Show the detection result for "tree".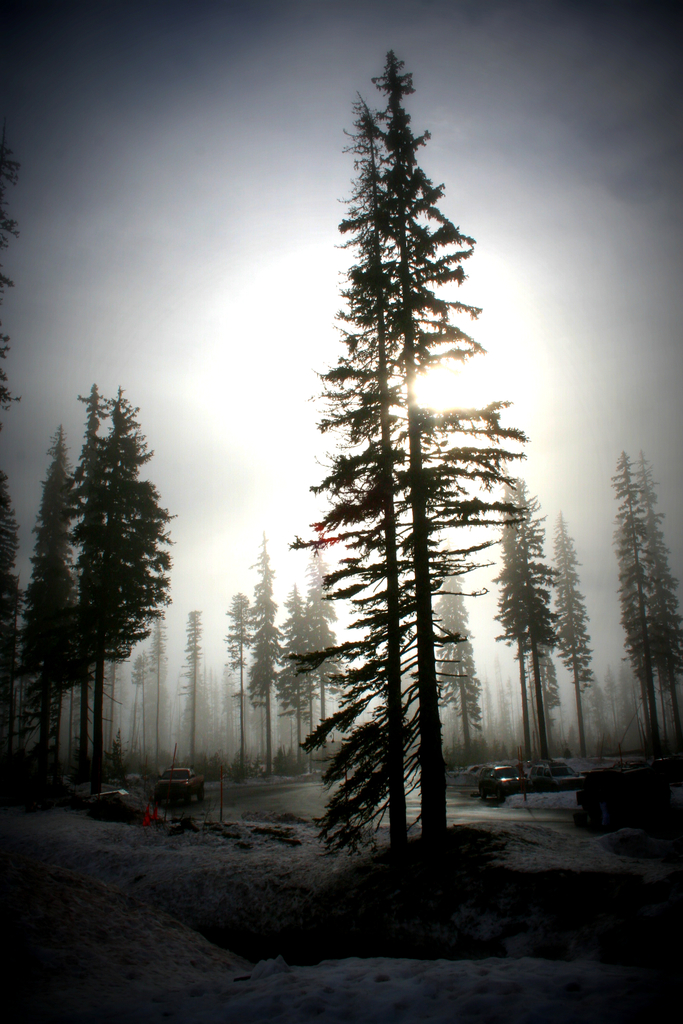
[22,383,176,764].
